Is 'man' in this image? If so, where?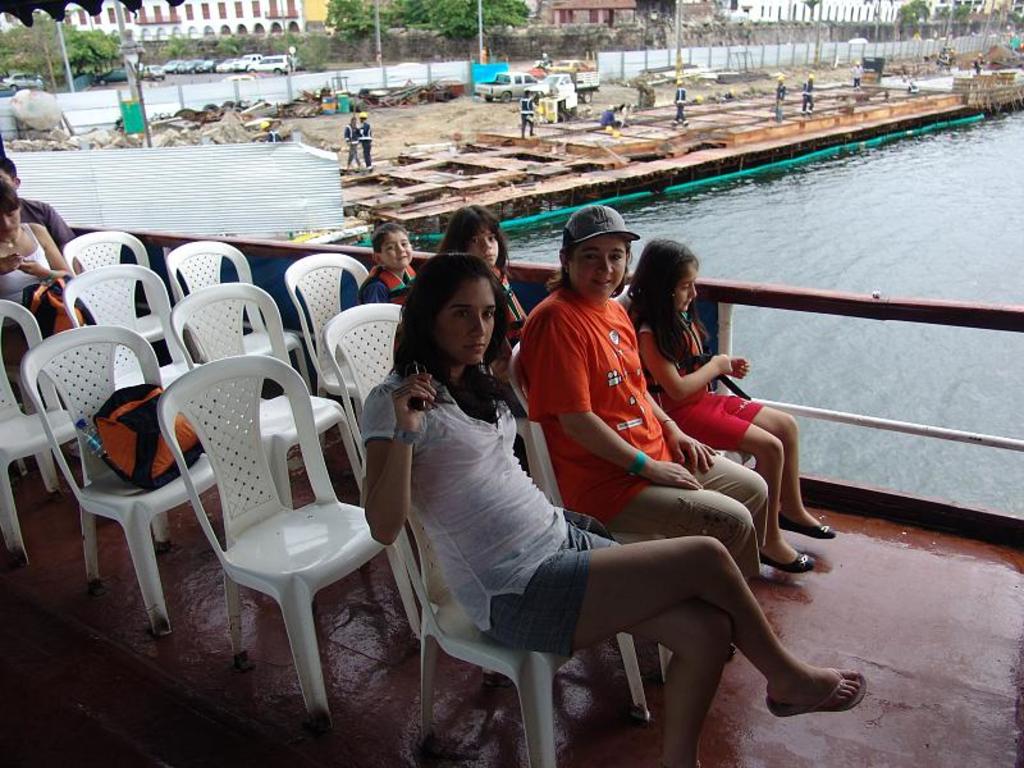
Yes, at BBox(520, 83, 536, 137).
